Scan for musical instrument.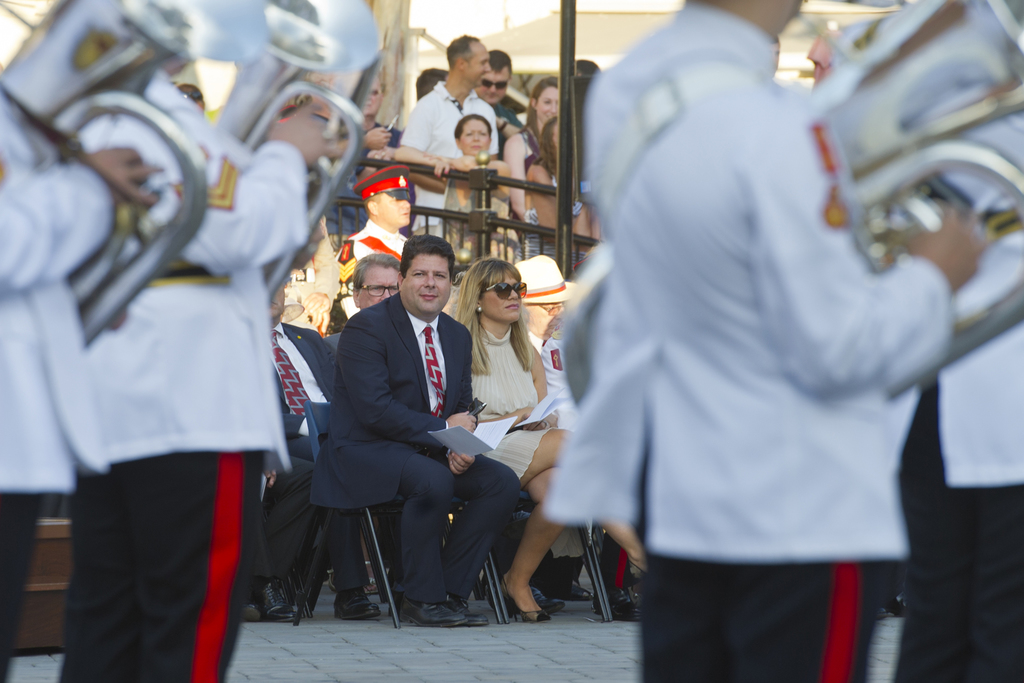
Scan result: (170,0,407,339).
